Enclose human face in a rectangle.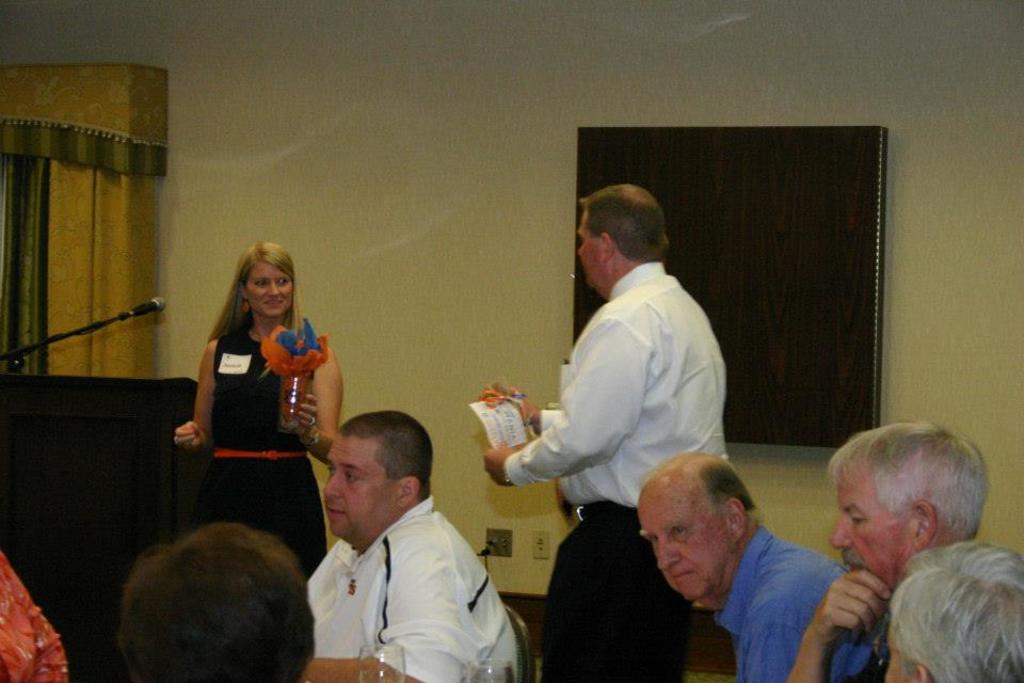
bbox(577, 213, 599, 289).
